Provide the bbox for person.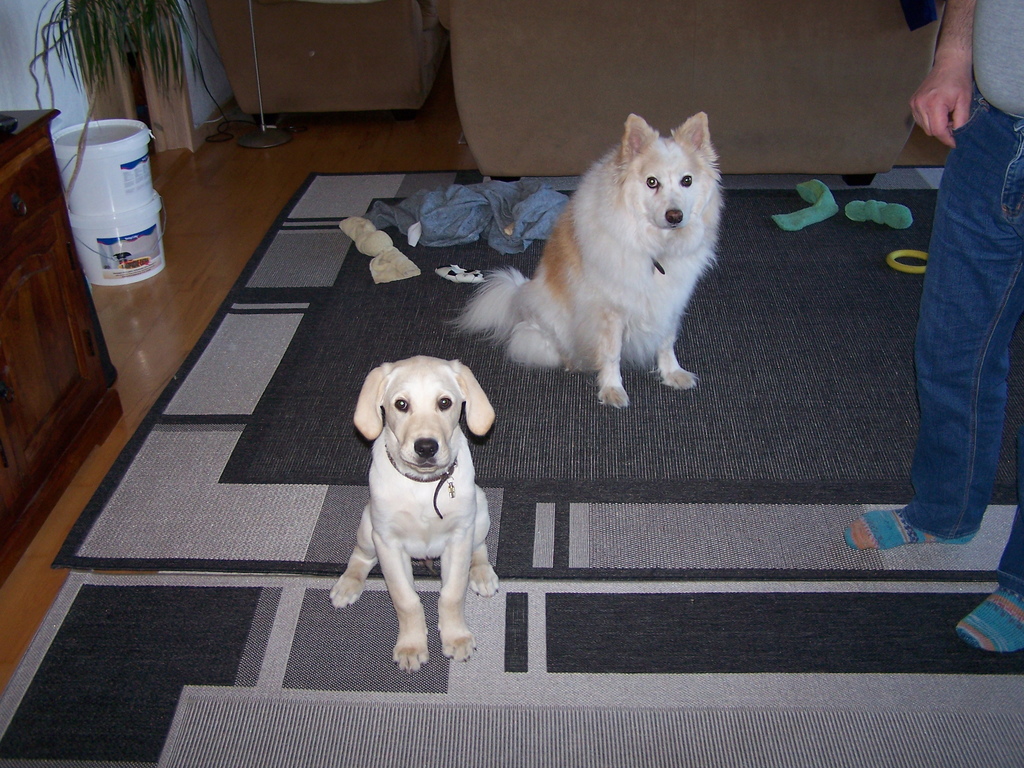
[x1=841, y1=36, x2=1023, y2=580].
